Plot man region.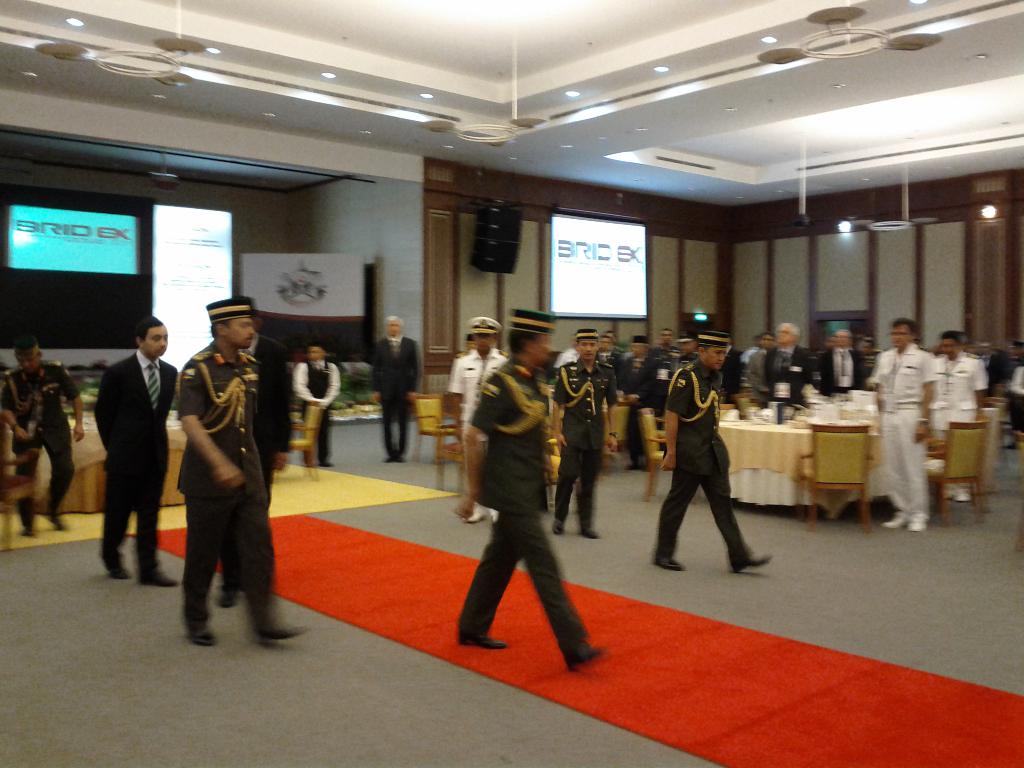
Plotted at 943 331 989 504.
